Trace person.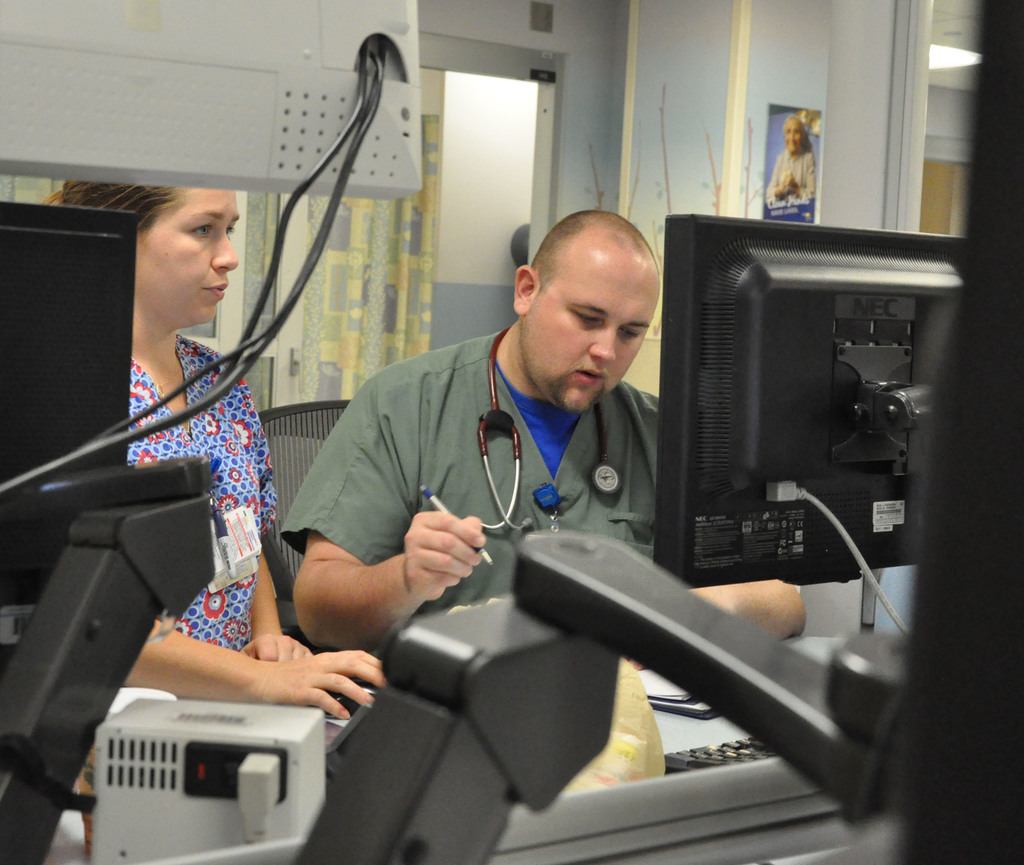
Traced to 764,111,814,209.
